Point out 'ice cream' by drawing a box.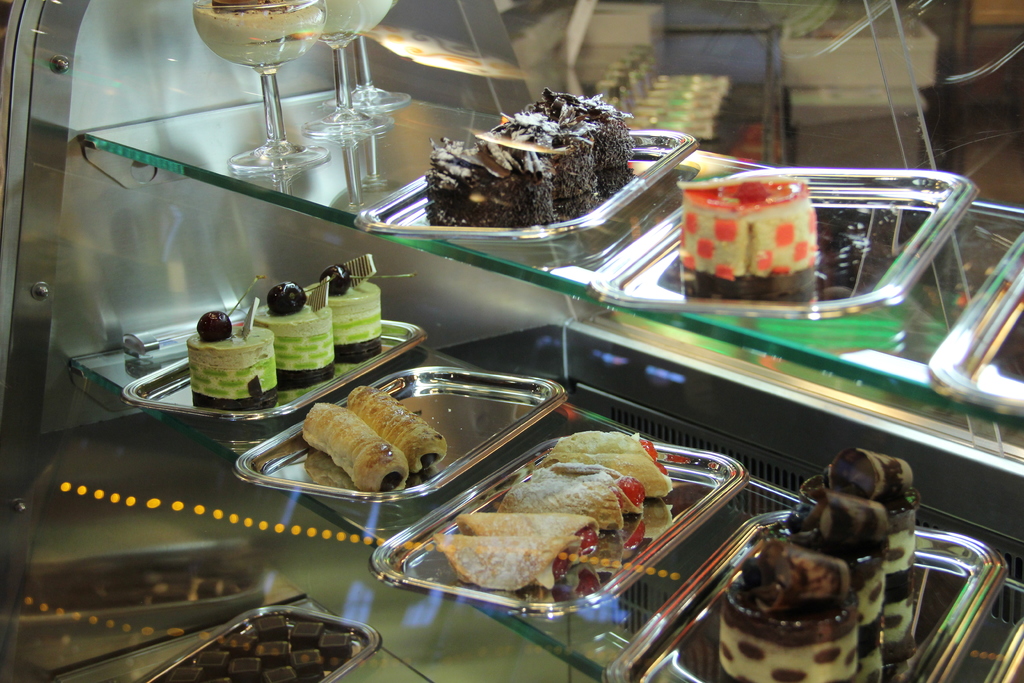
{"left": 320, "top": 0, "right": 397, "bottom": 51}.
